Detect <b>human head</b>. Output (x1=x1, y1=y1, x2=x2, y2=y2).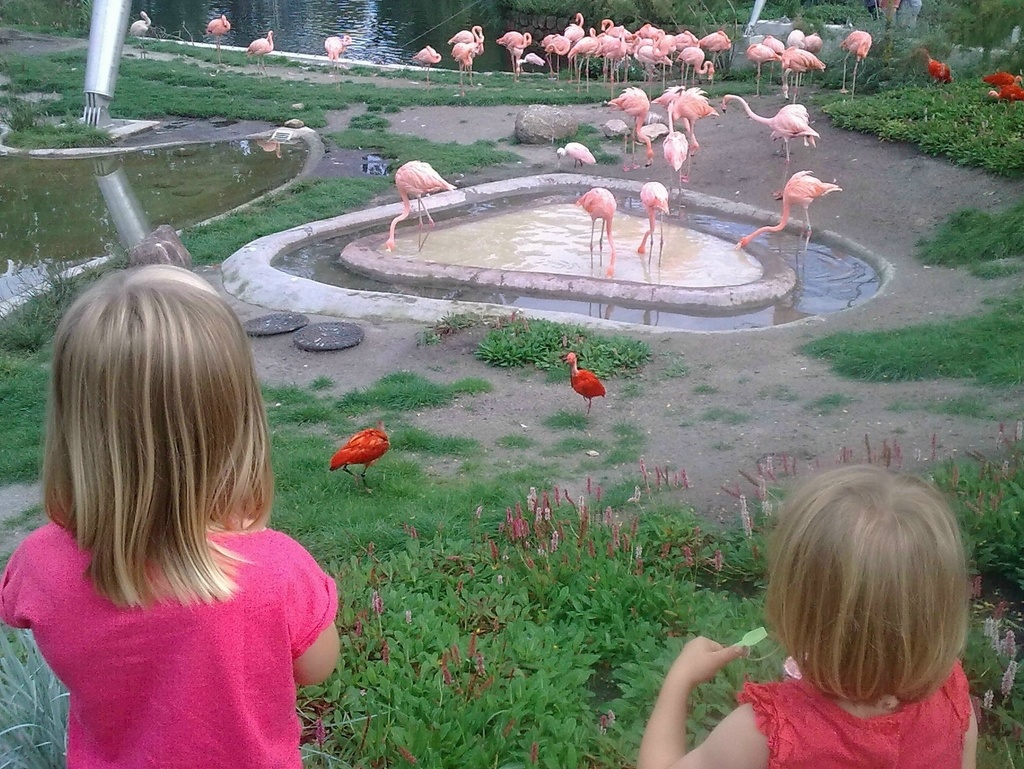
(x1=40, y1=263, x2=257, y2=517).
